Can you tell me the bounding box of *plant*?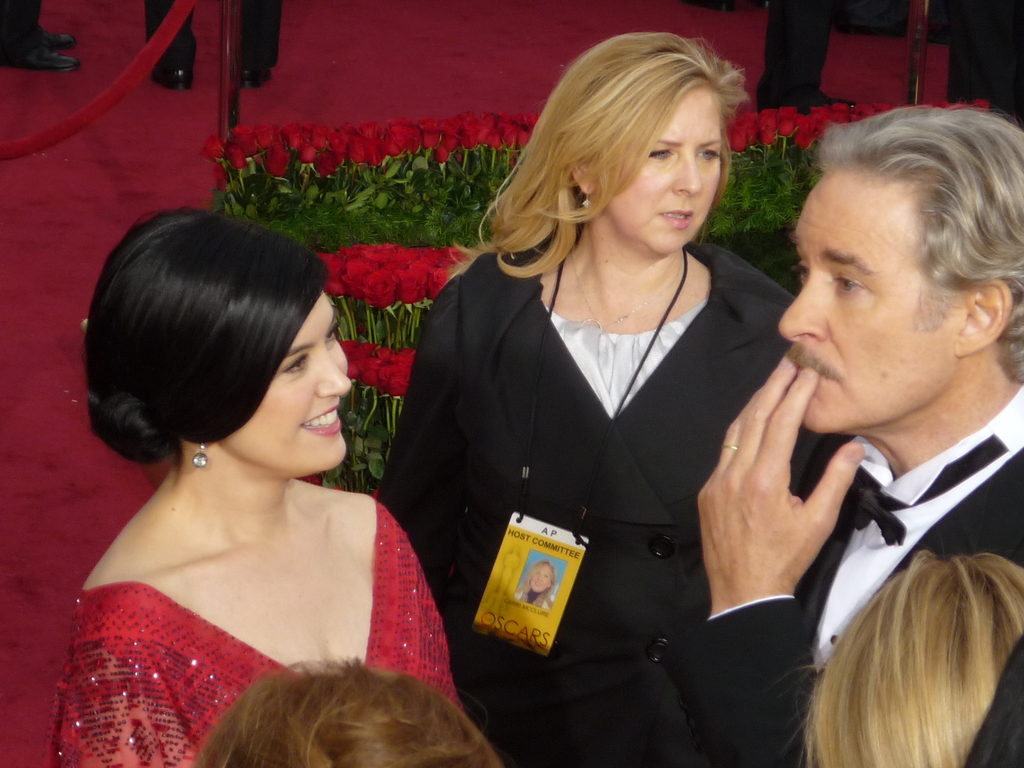
BBox(291, 380, 406, 504).
